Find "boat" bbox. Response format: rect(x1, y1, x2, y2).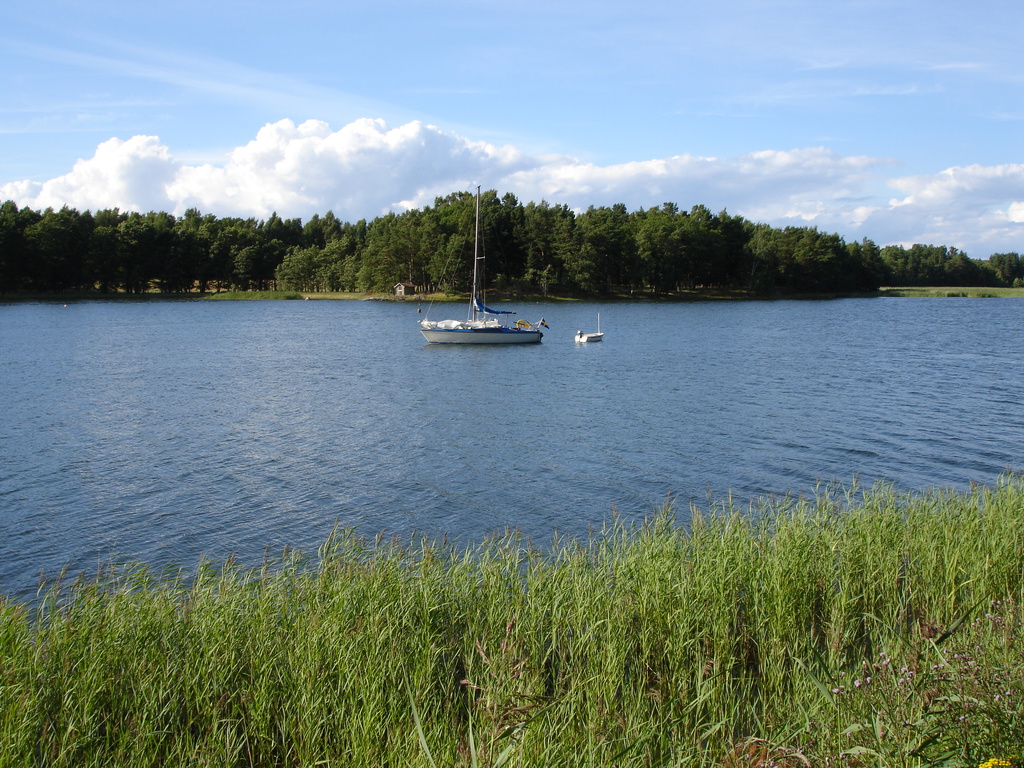
rect(575, 312, 607, 348).
